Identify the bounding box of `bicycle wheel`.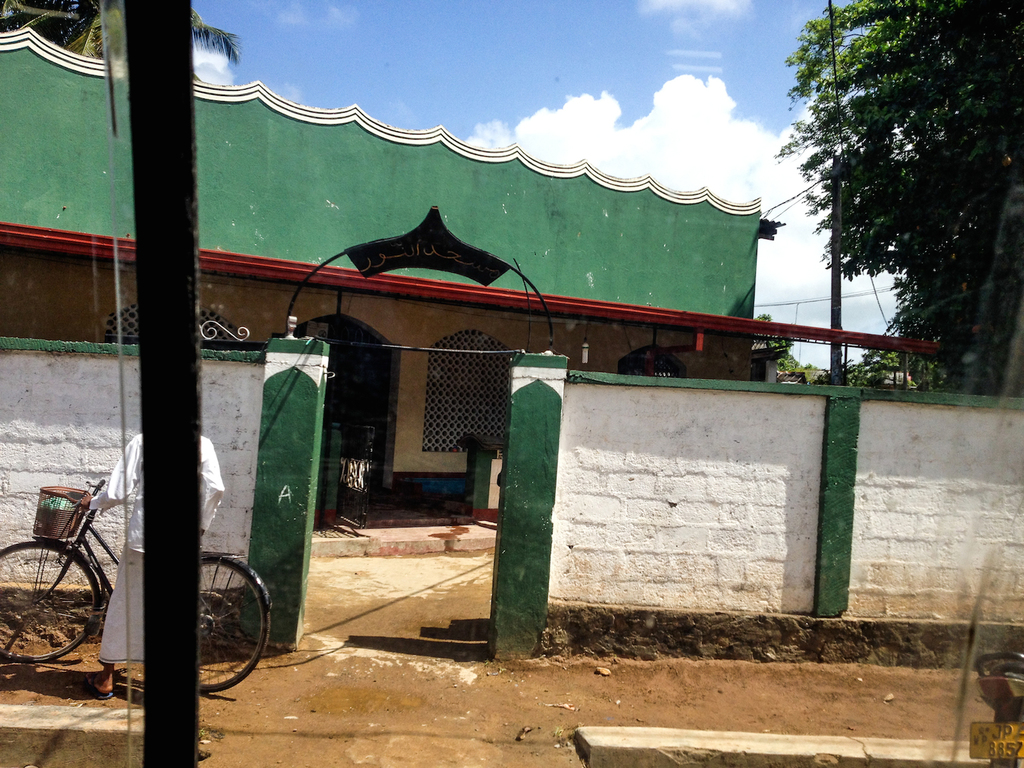
box(0, 540, 103, 664).
